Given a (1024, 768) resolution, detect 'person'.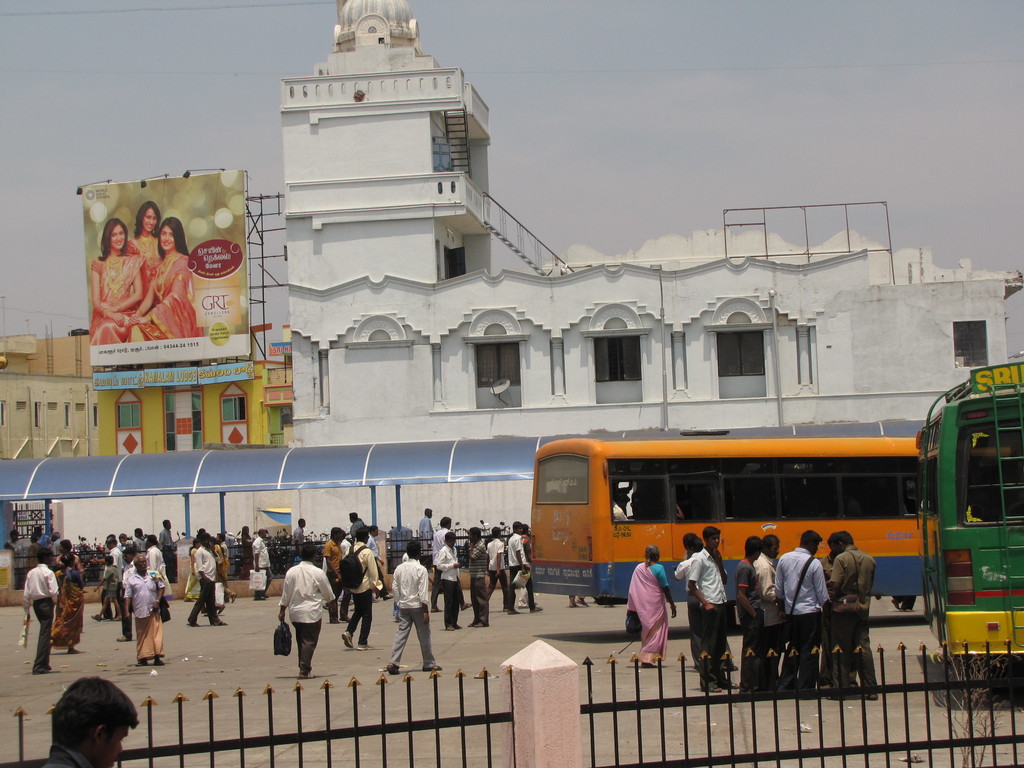
bbox=[134, 220, 202, 342].
